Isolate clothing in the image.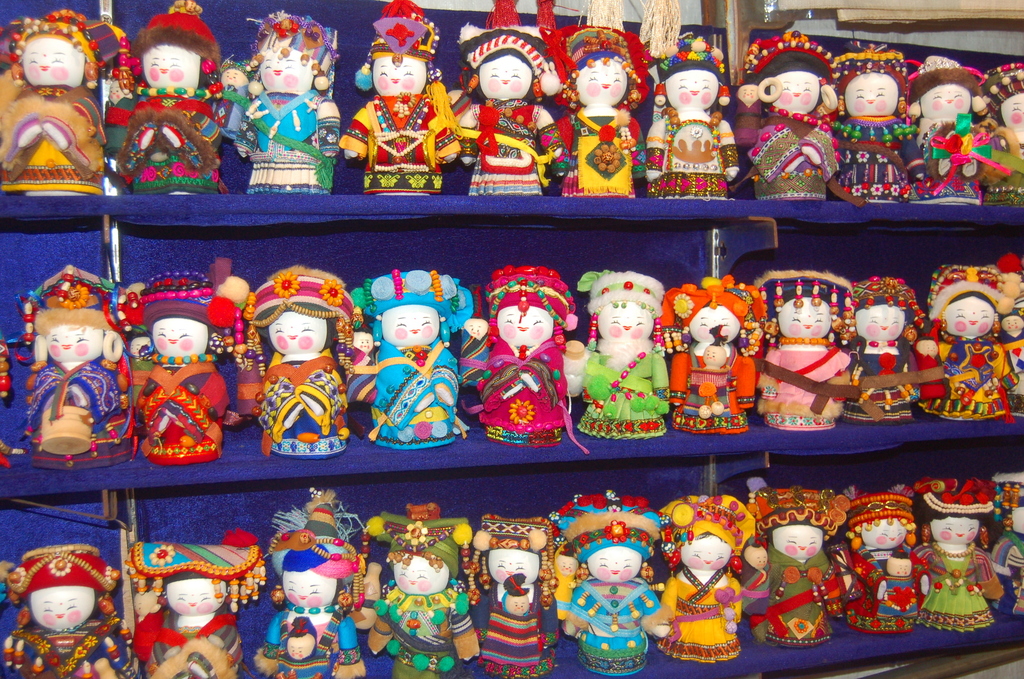
Isolated region: 0:82:99:191.
